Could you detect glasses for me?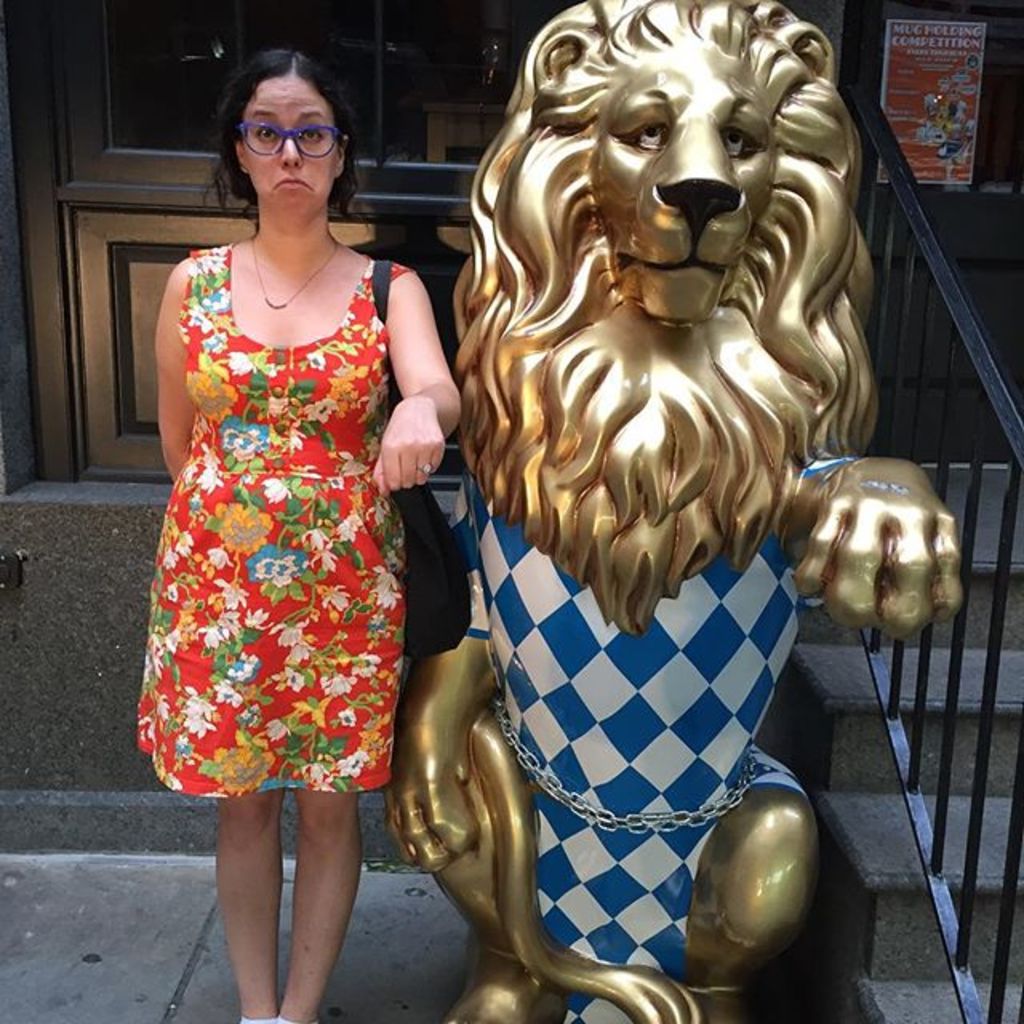
Detection result: Rect(238, 122, 347, 160).
